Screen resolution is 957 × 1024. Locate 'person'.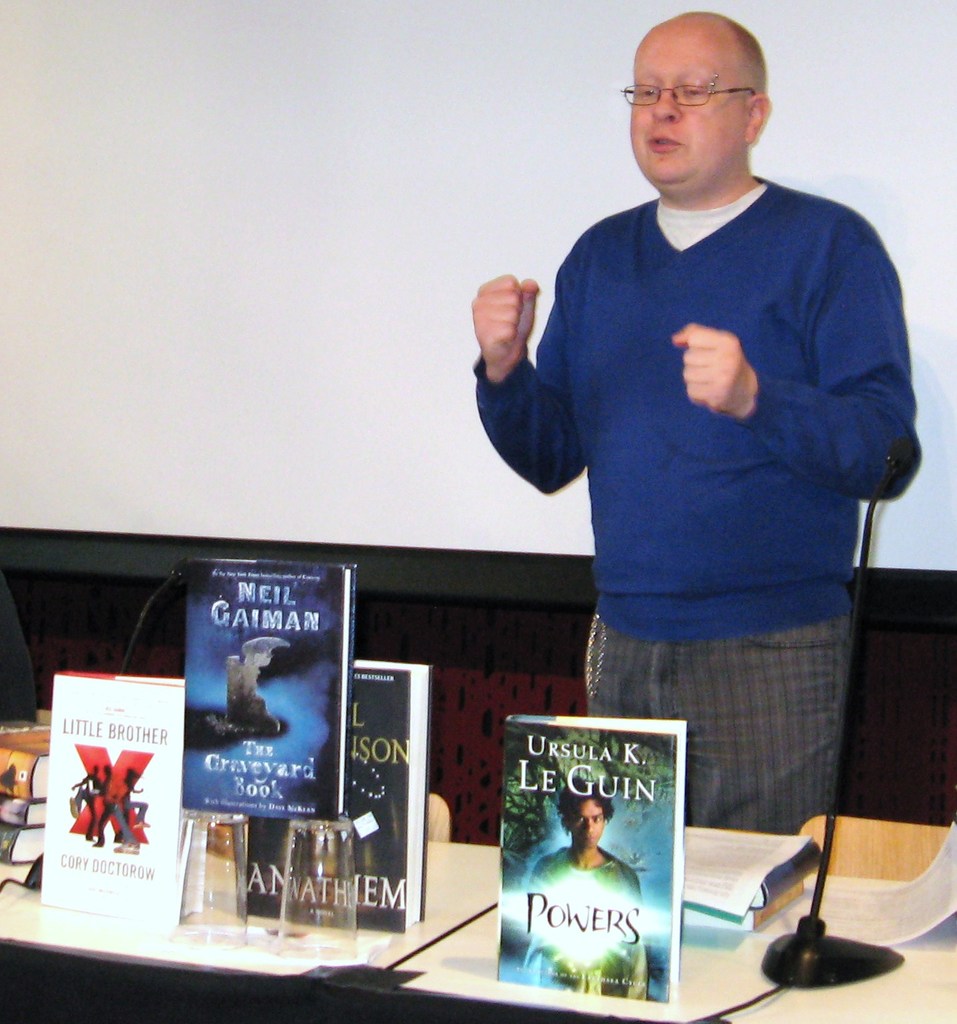
pyautogui.locateOnScreen(536, 790, 642, 995).
